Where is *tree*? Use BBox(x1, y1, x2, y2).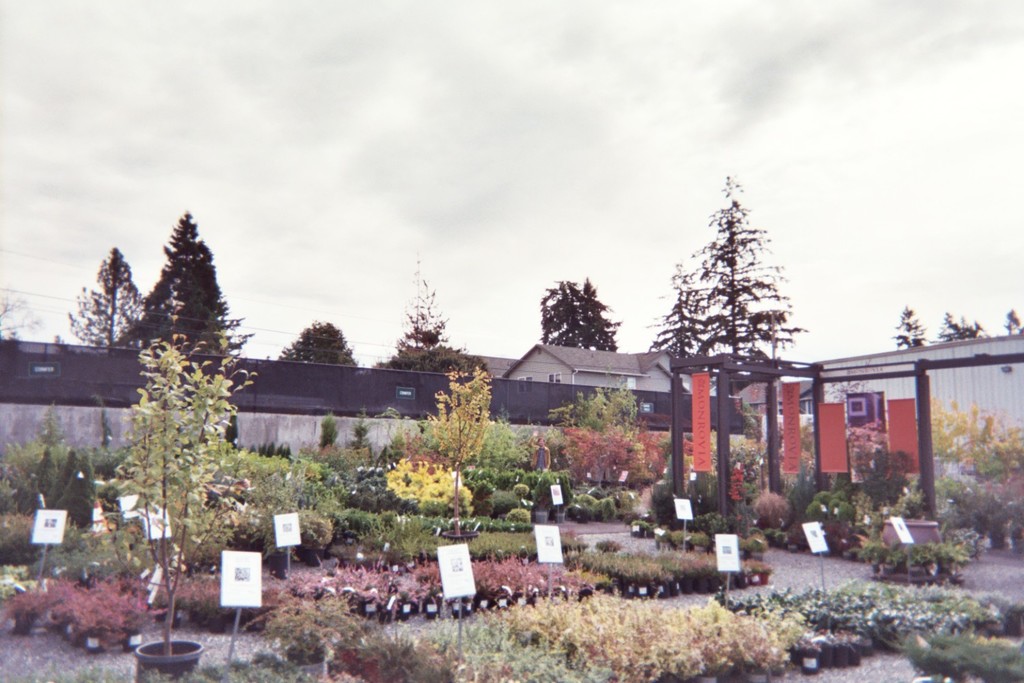
BBox(283, 320, 367, 368).
